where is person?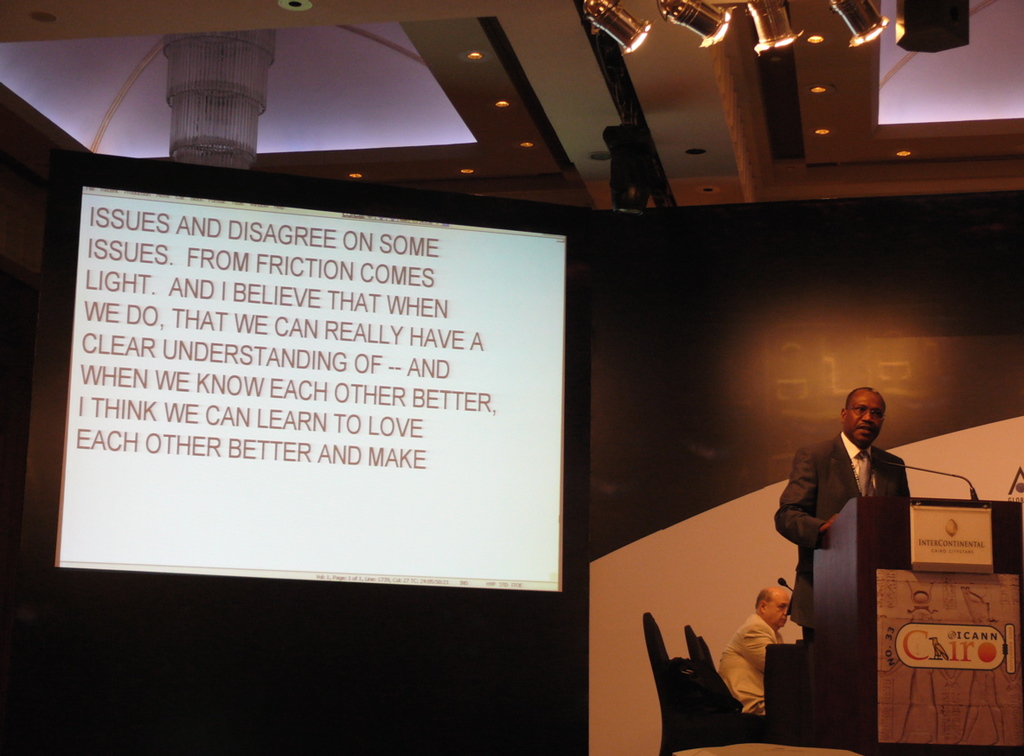
[left=713, top=580, right=798, bottom=721].
